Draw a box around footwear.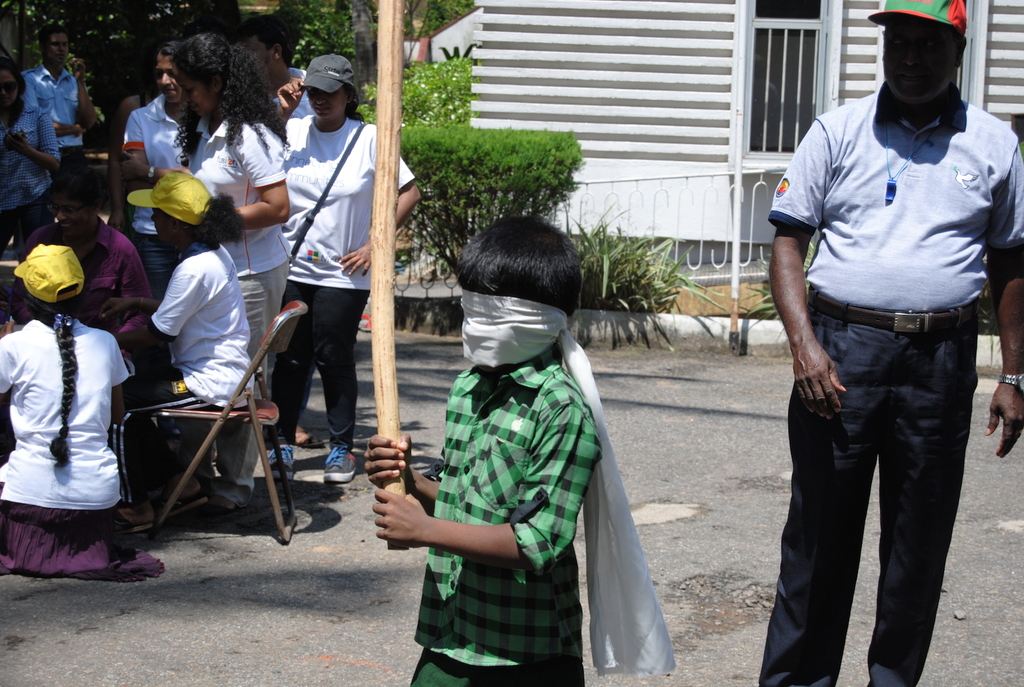
[left=323, top=441, right=358, bottom=483].
